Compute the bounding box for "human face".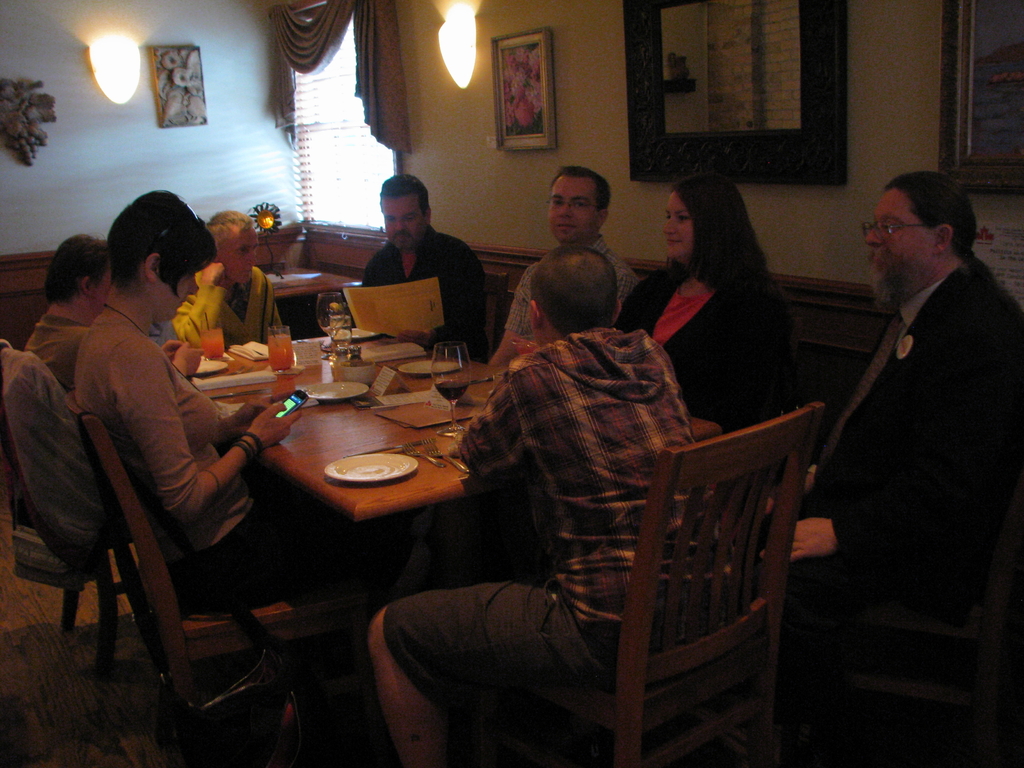
x1=547, y1=175, x2=593, y2=241.
